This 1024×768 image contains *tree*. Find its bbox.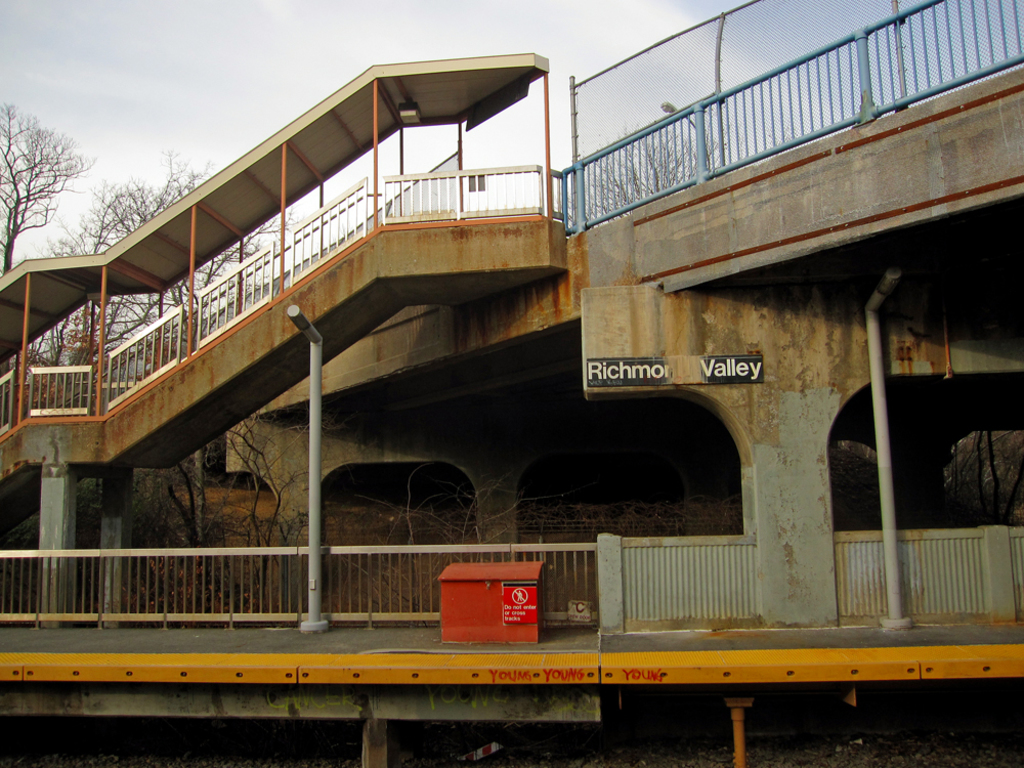
16 142 305 364.
